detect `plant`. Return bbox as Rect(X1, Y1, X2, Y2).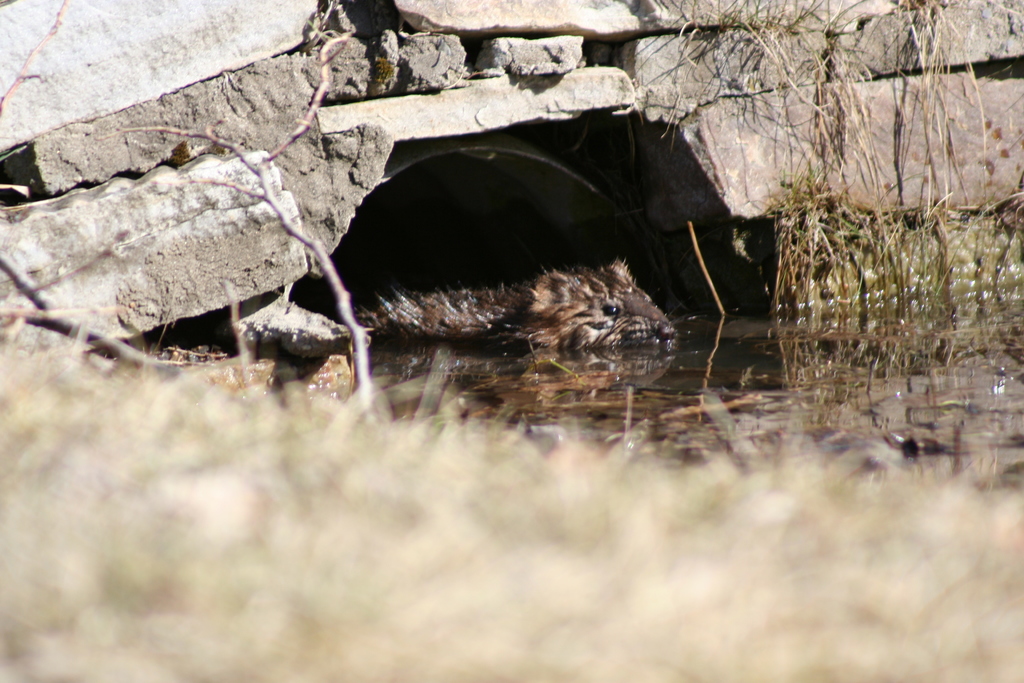
Rect(785, 0, 872, 183).
